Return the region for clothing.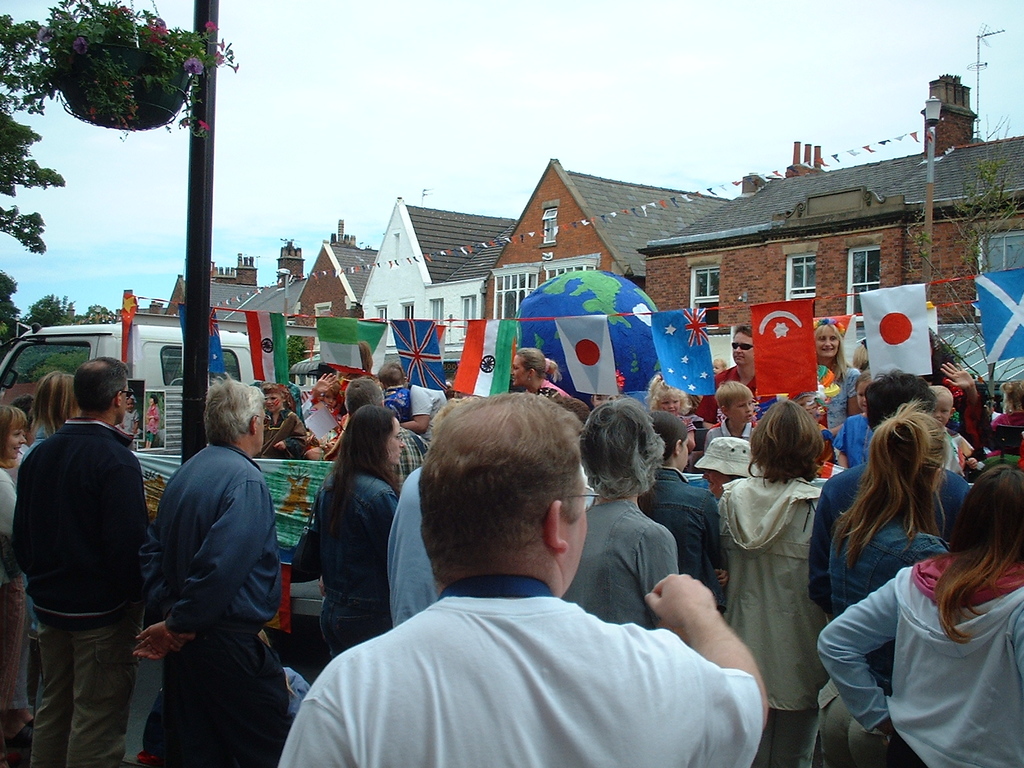
385 460 440 632.
